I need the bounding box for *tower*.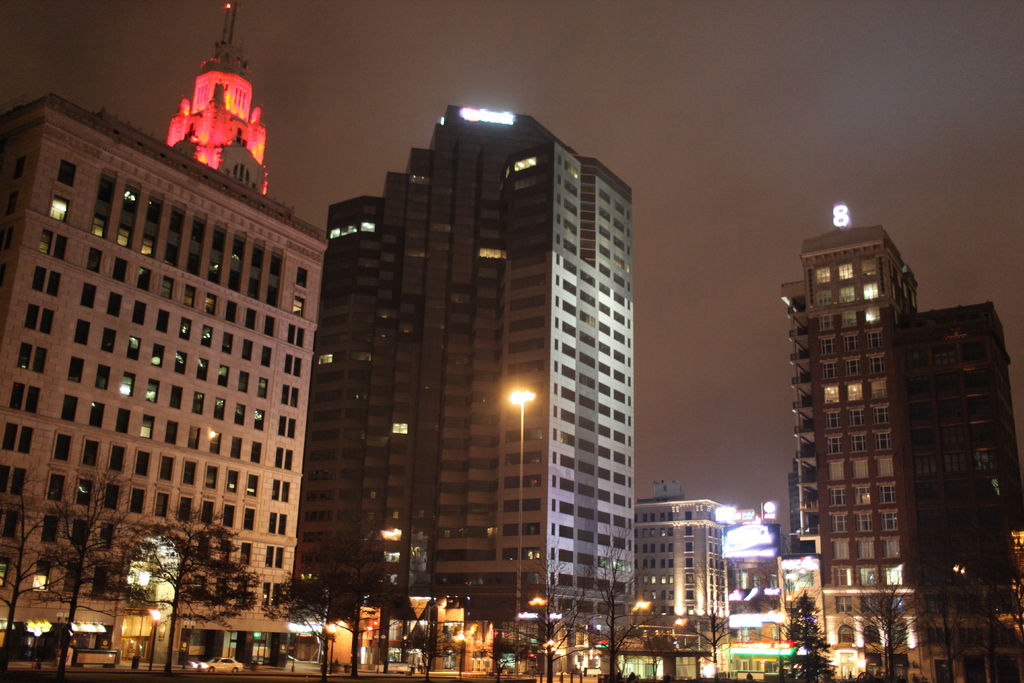
Here it is: (165, 1, 268, 196).
